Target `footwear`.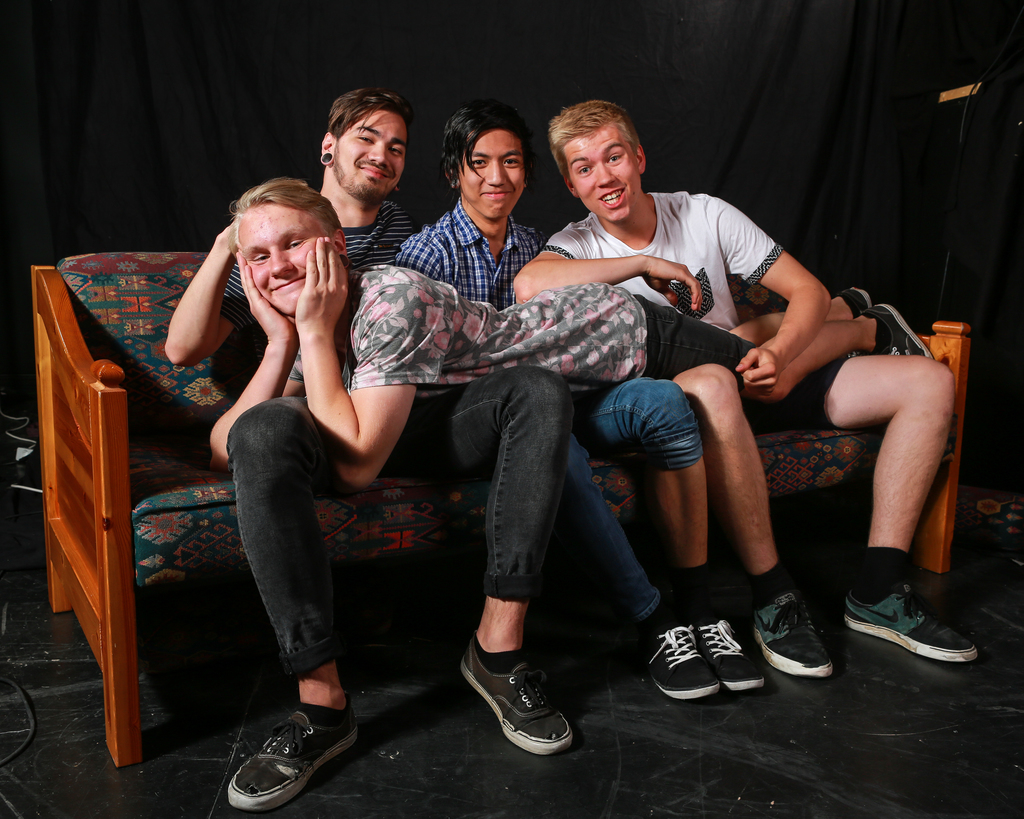
Target region: rect(645, 623, 717, 703).
